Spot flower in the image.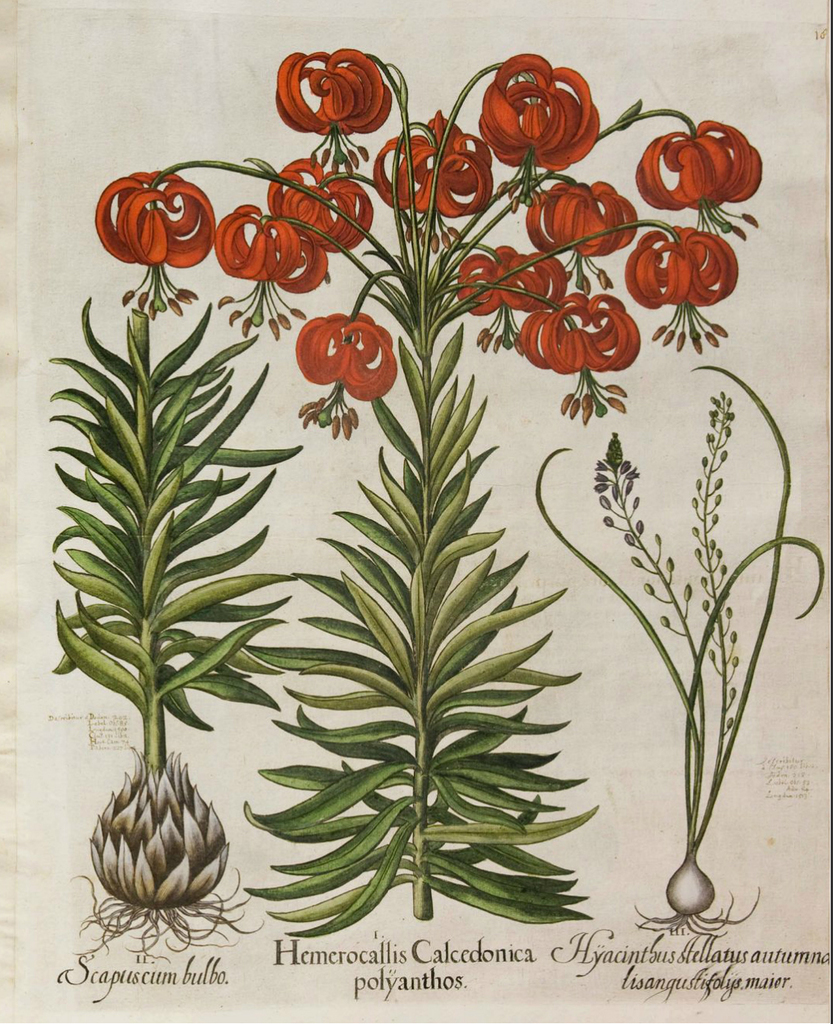
flower found at [left=369, top=107, right=497, bottom=254].
